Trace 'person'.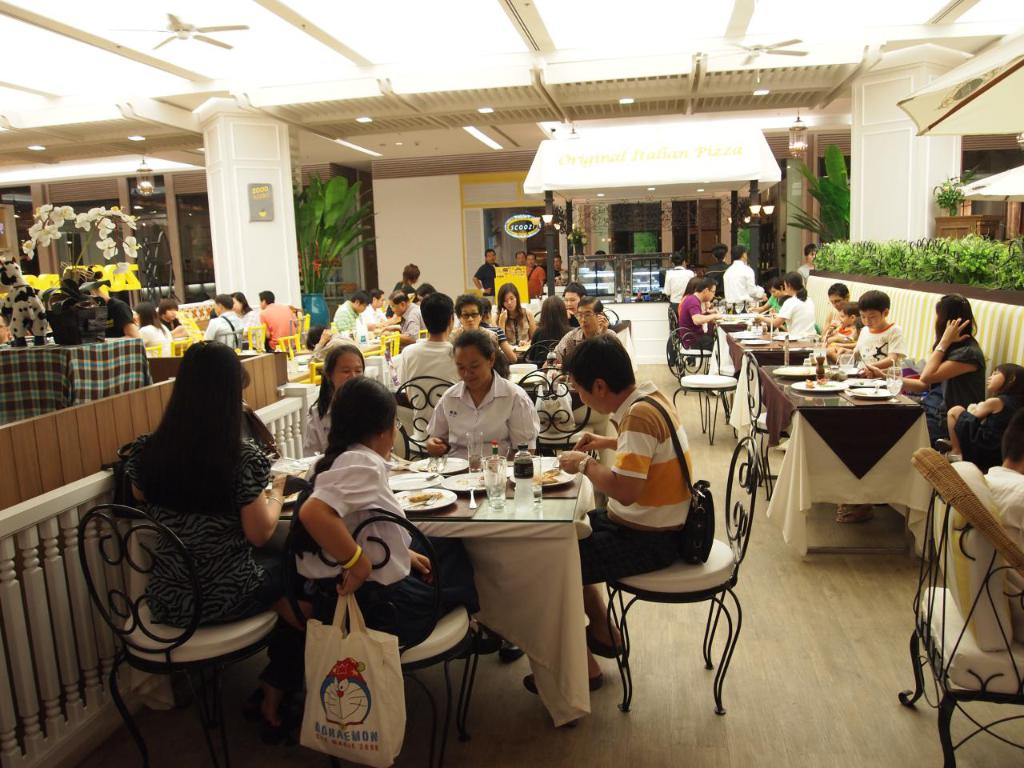
Traced to [left=934, top=366, right=1023, bottom=470].
